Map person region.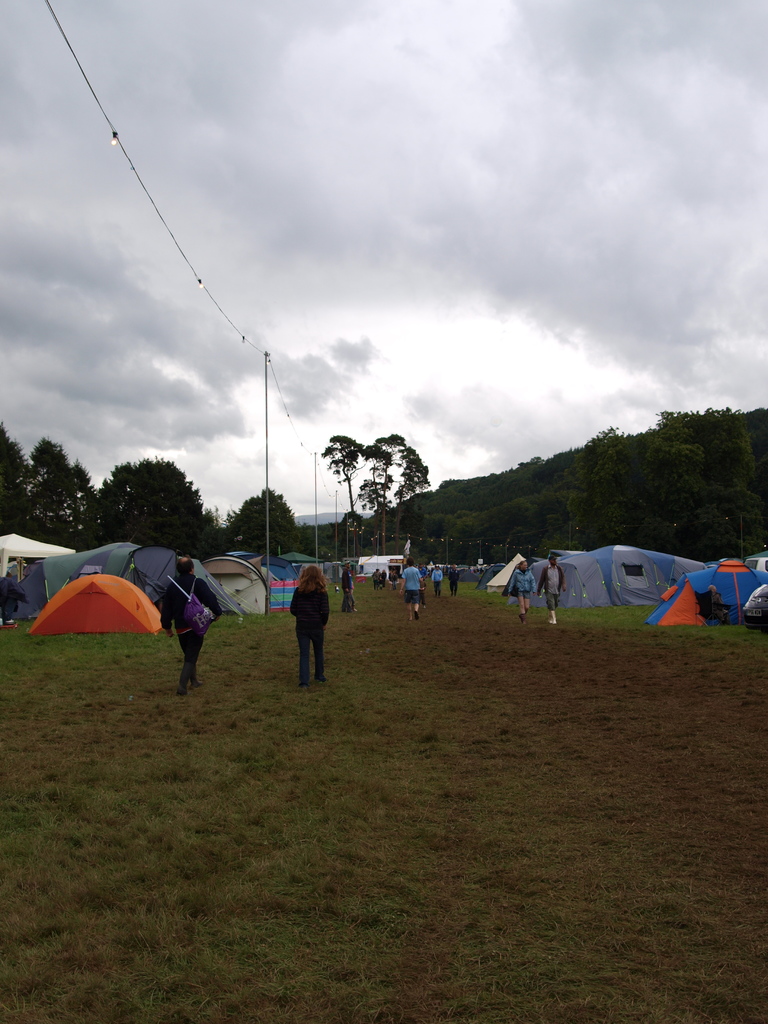
Mapped to locate(285, 563, 334, 683).
